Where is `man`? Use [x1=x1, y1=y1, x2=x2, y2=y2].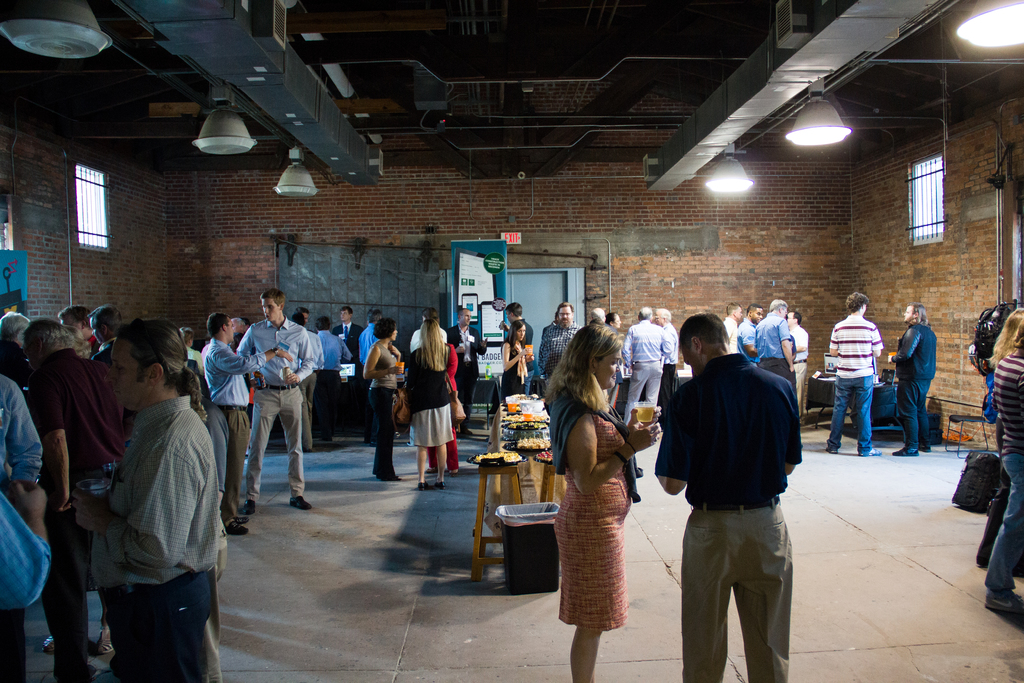
[x1=497, y1=303, x2=535, y2=395].
